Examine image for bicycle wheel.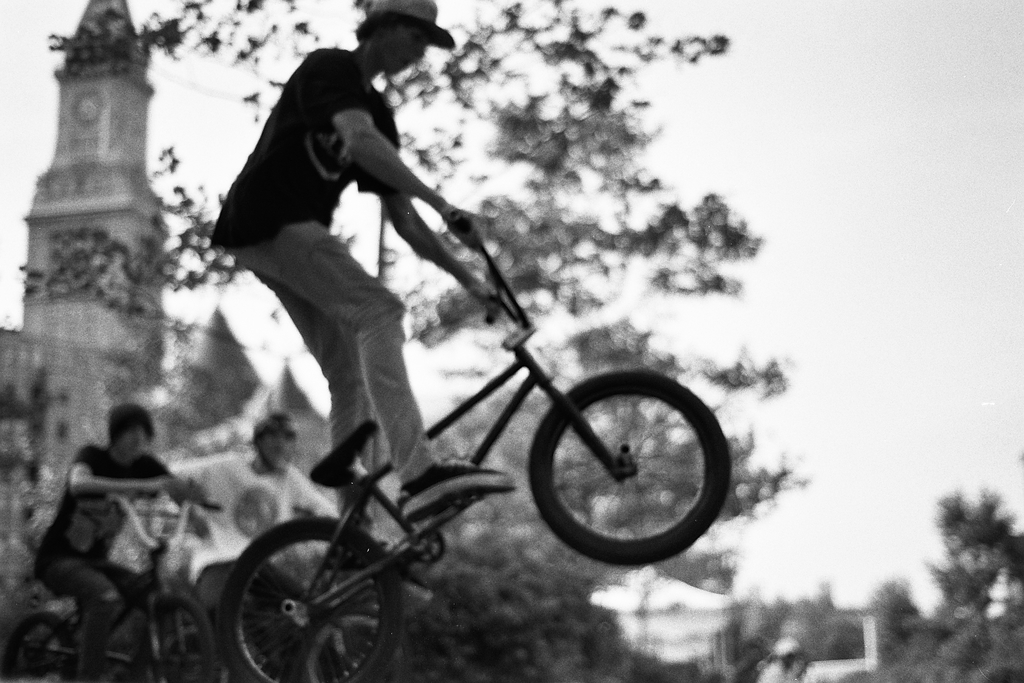
Examination result: crop(531, 370, 730, 568).
